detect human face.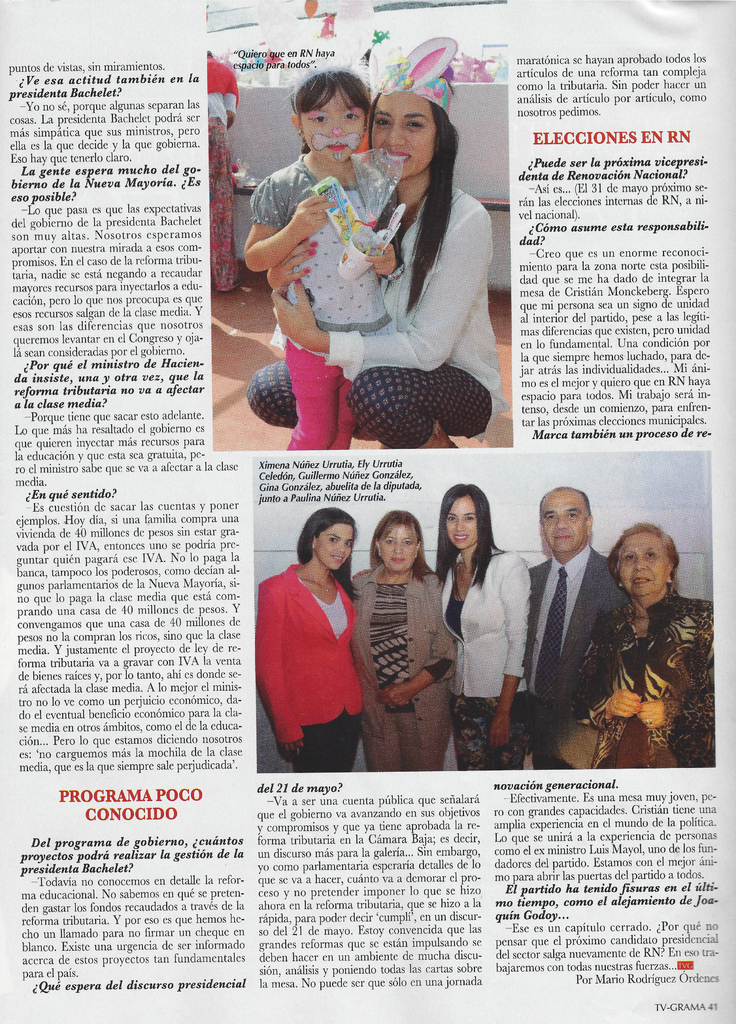
Detected at <box>380,522,415,573</box>.
